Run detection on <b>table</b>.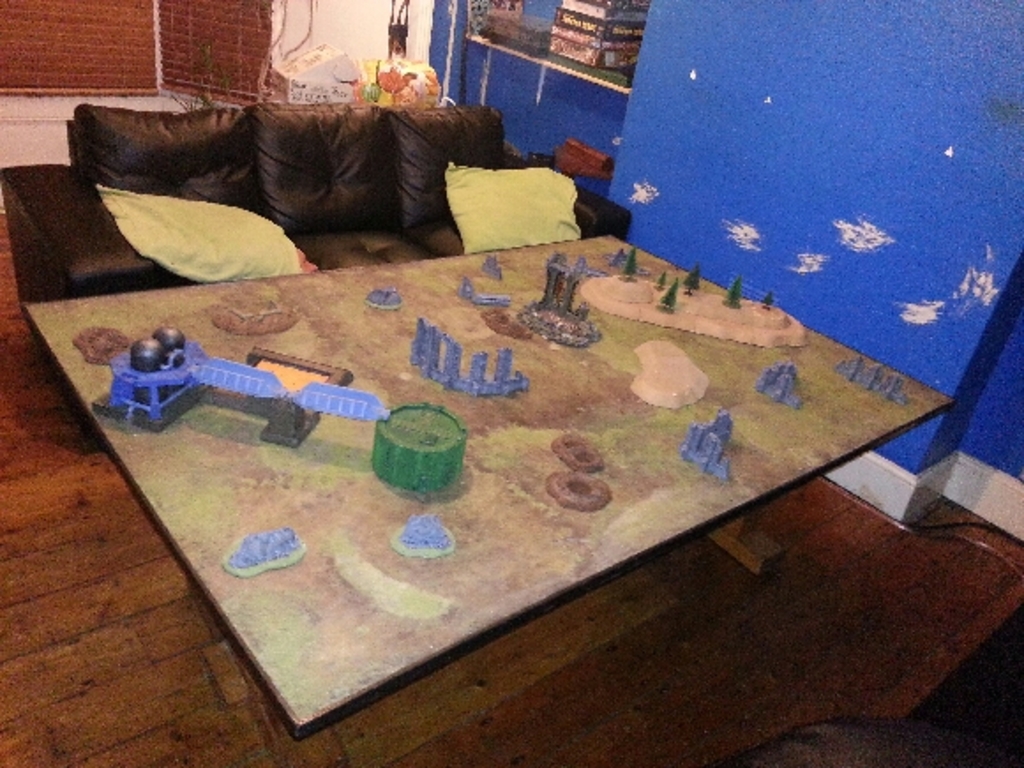
Result: (23, 230, 960, 766).
